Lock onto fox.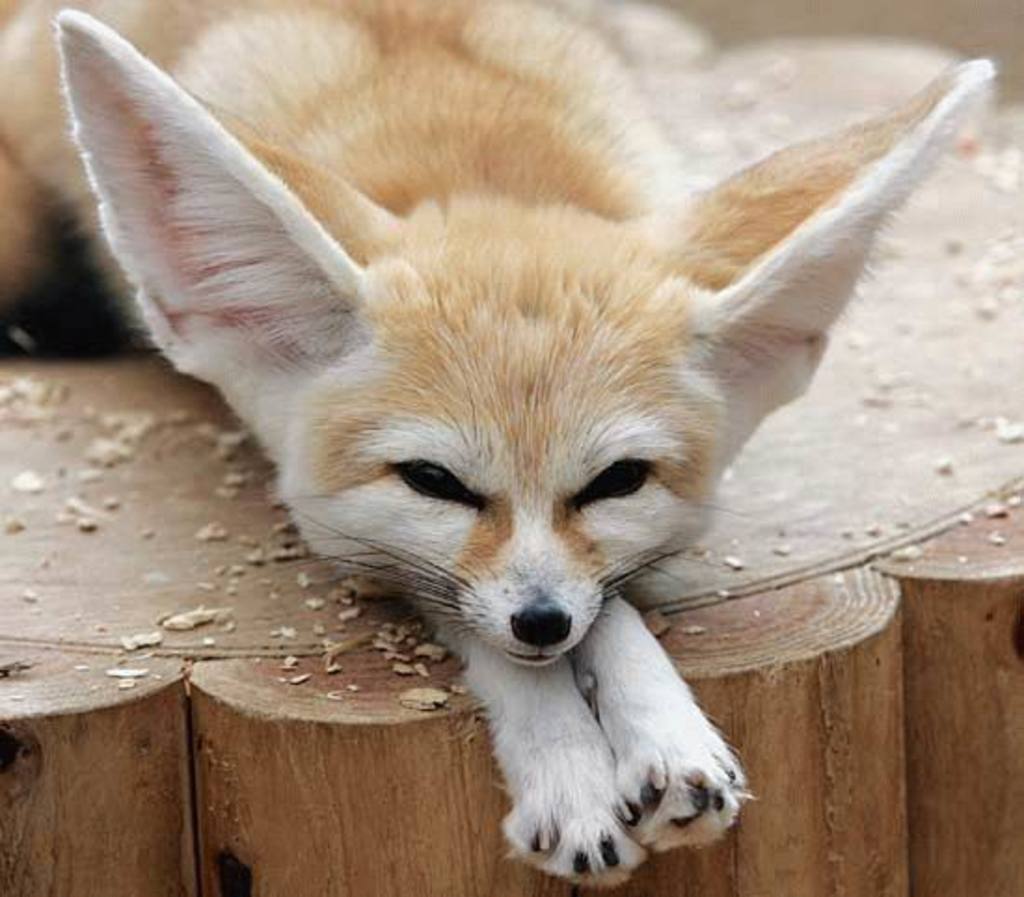
Locked: locate(0, 0, 1007, 890).
